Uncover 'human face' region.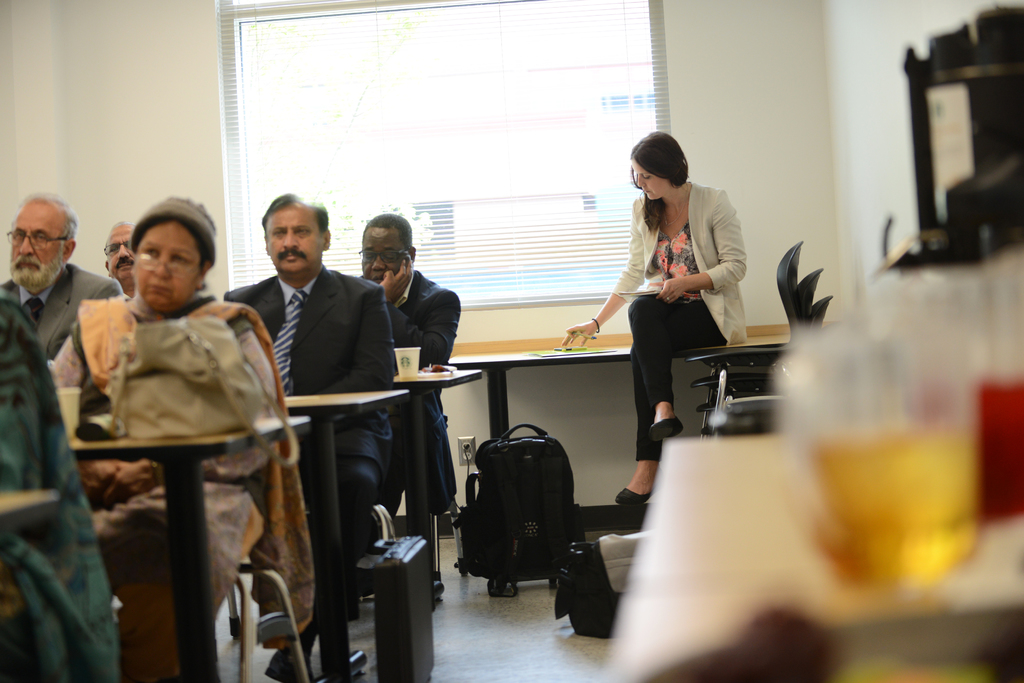
Uncovered: select_region(267, 207, 323, 276).
